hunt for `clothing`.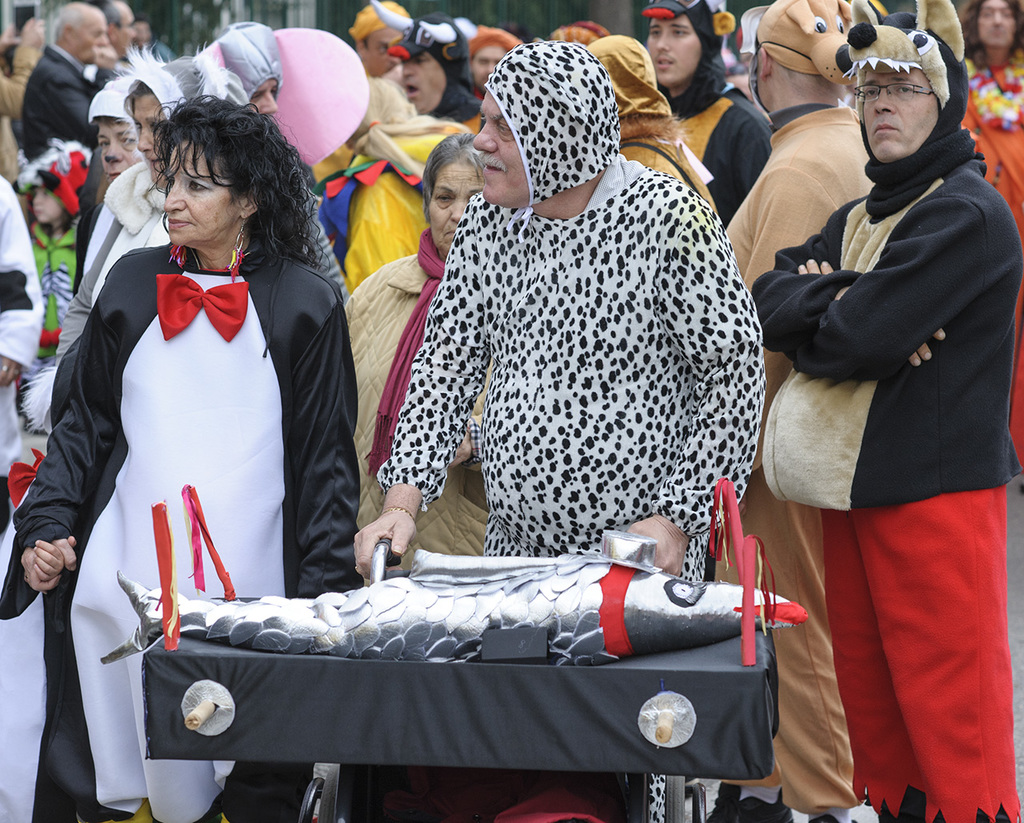
Hunted down at box(62, 86, 156, 358).
